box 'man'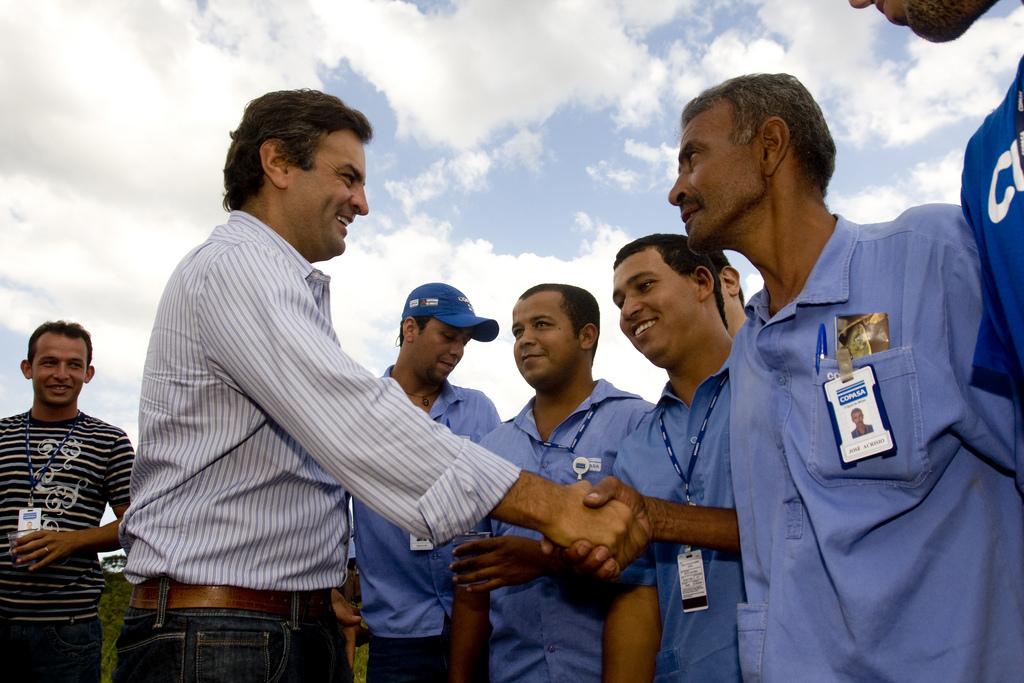
locate(443, 278, 662, 682)
